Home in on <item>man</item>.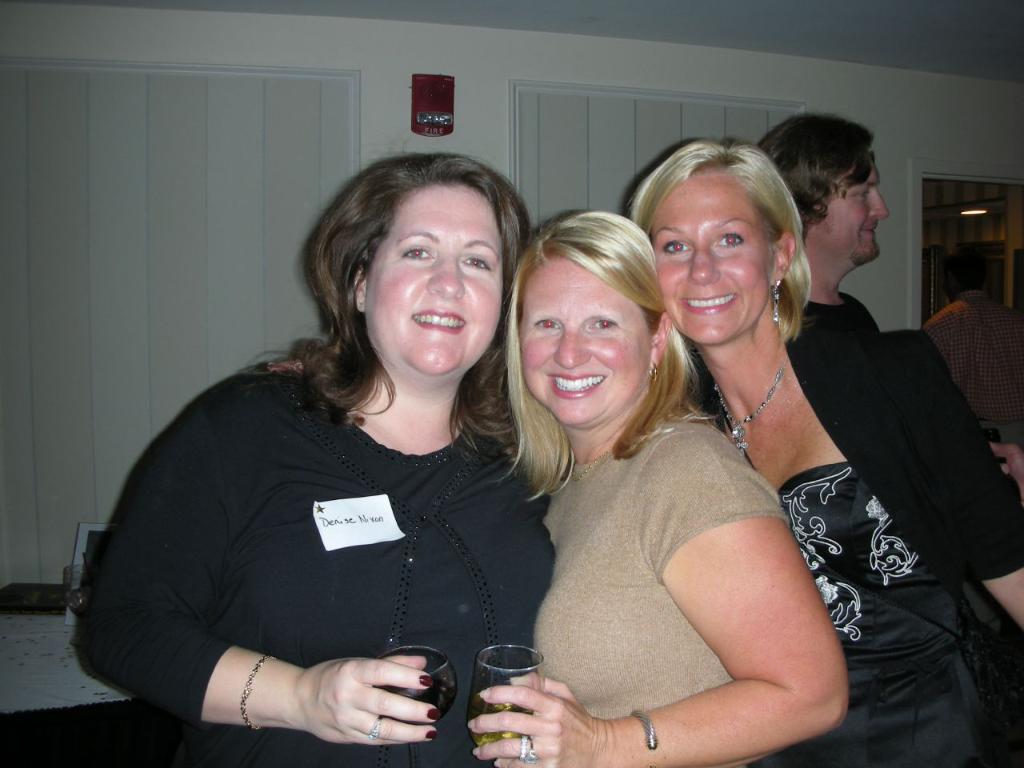
Homed in at <box>925,255,1023,431</box>.
